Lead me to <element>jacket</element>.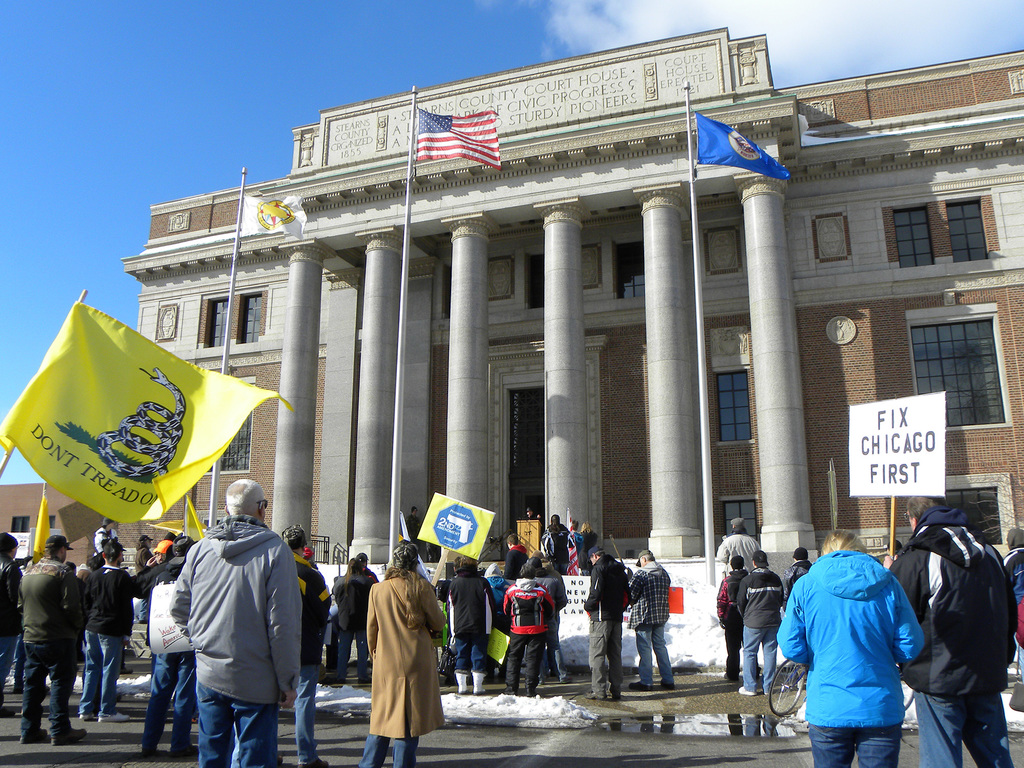
Lead to {"left": 576, "top": 527, "right": 600, "bottom": 554}.
